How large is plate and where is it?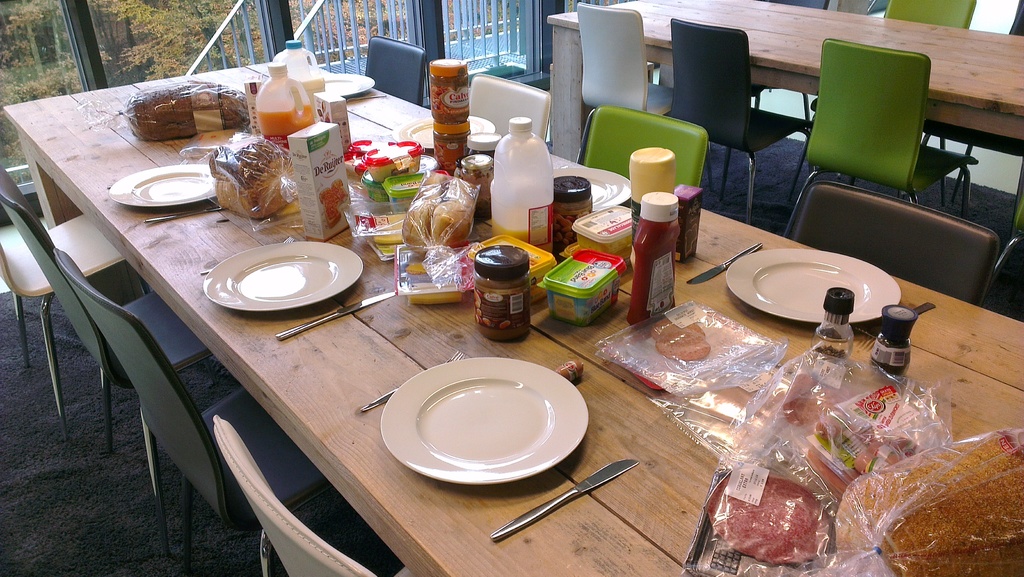
Bounding box: [x1=390, y1=113, x2=495, y2=159].
